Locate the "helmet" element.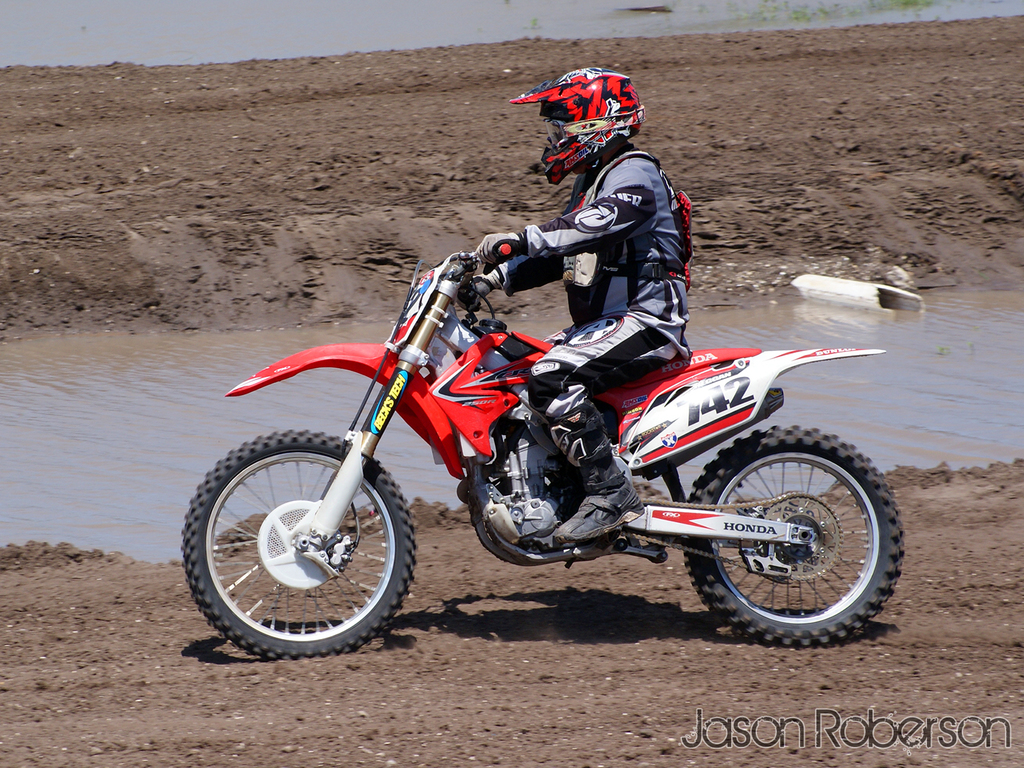
Element bbox: box=[517, 69, 645, 167].
